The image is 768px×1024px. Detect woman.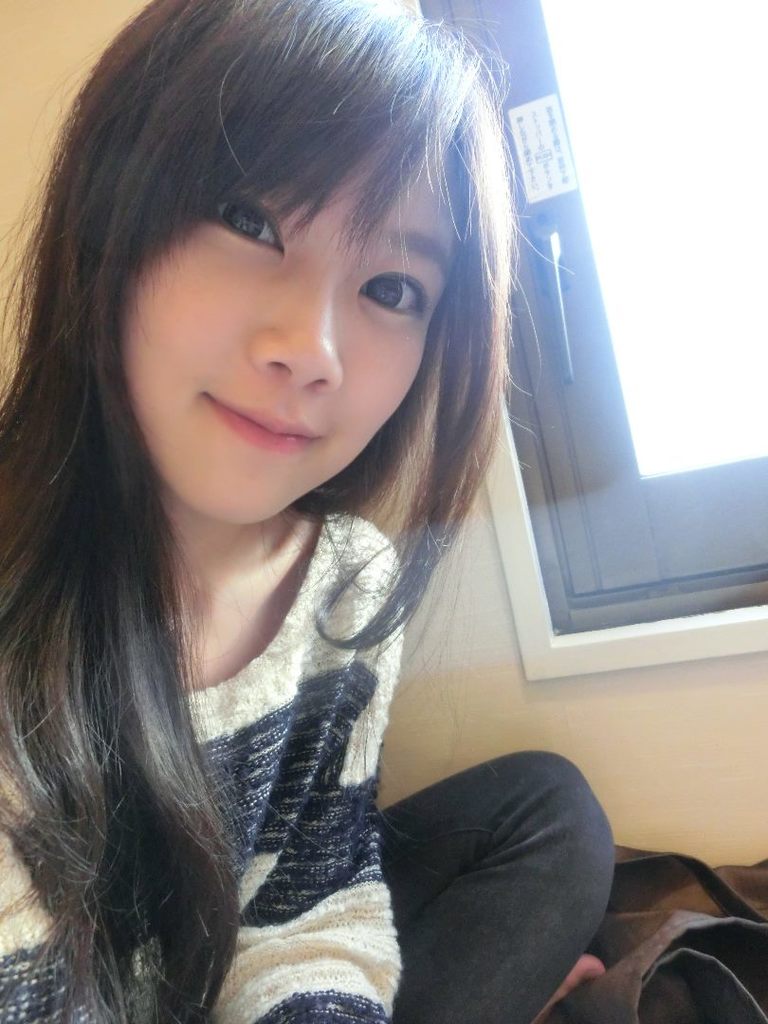
Detection: [x1=0, y1=29, x2=629, y2=1012].
